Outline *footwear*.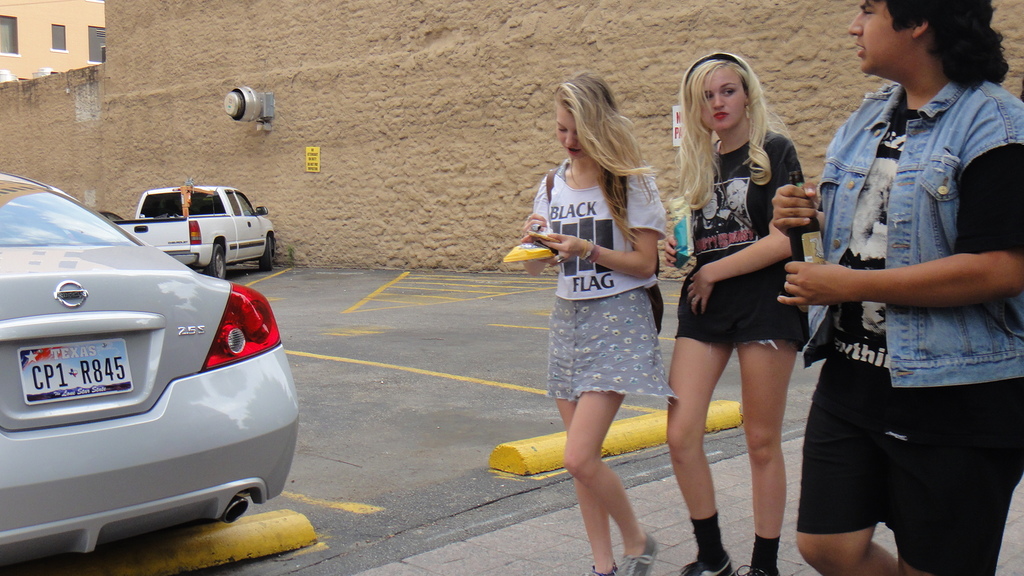
Outline: <bbox>742, 566, 782, 575</bbox>.
